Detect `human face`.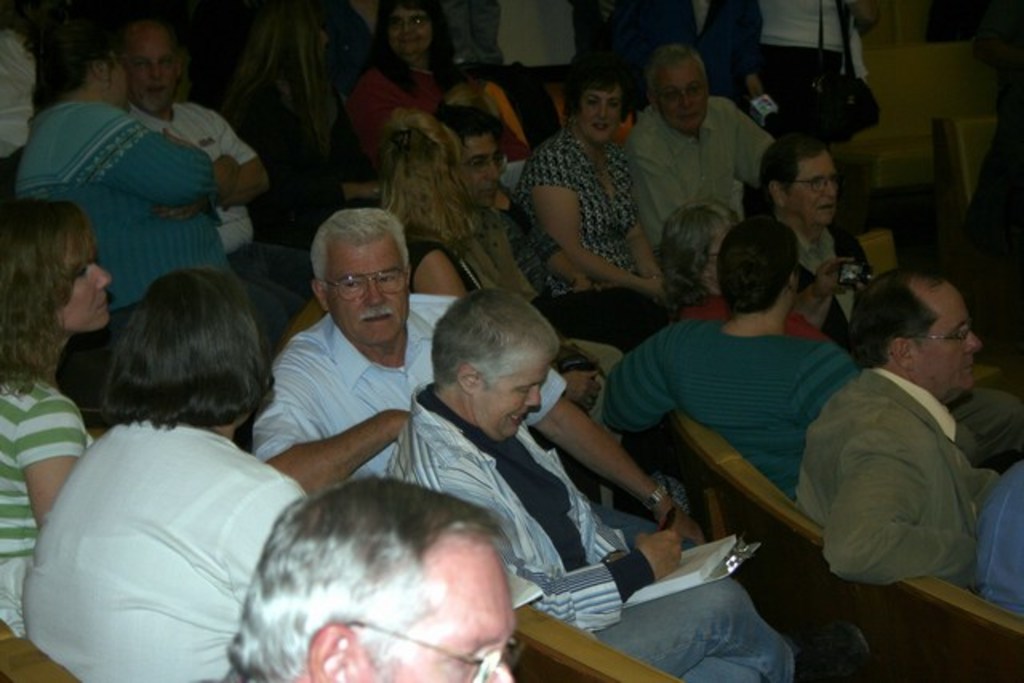
Detected at box(477, 357, 547, 438).
